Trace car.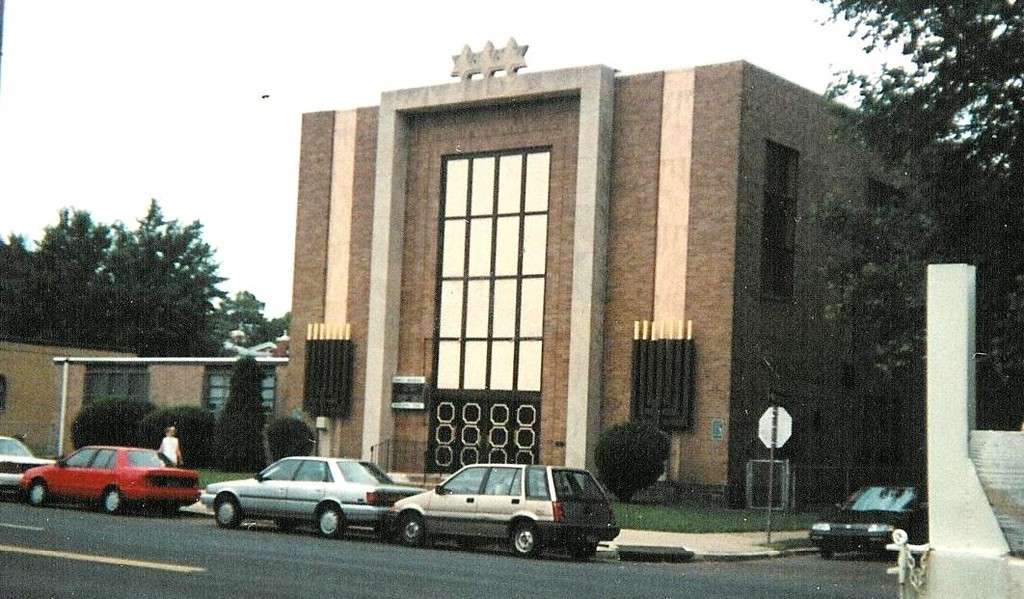
Traced to (200,453,429,534).
